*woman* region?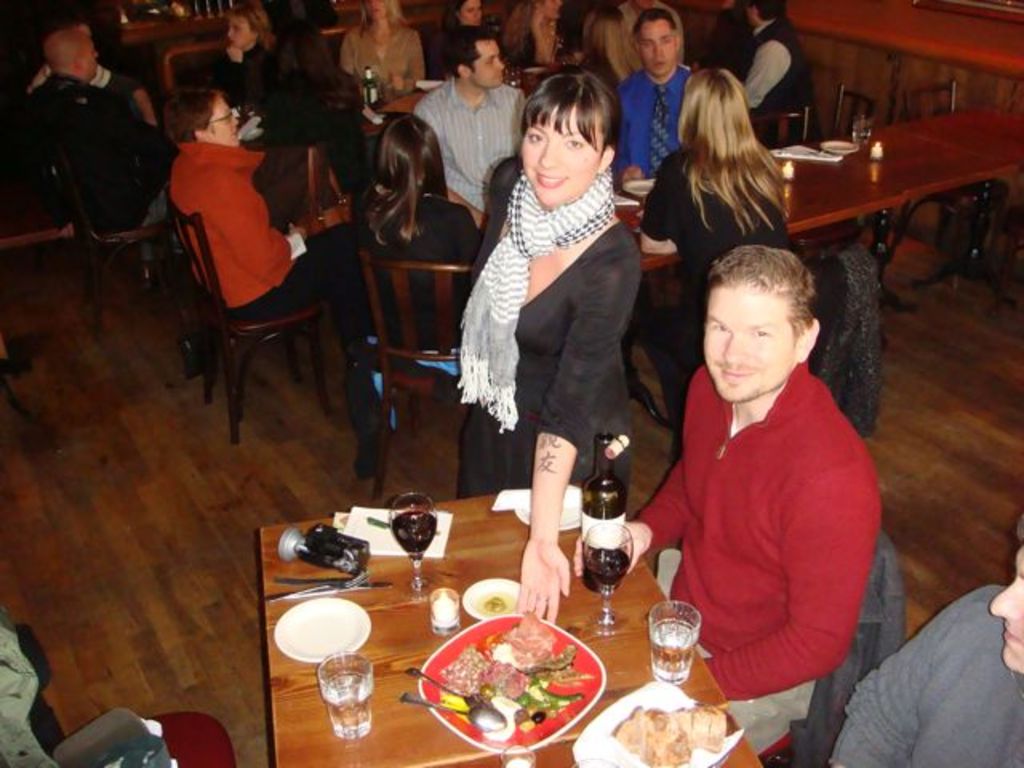
(left=424, top=0, right=486, bottom=85)
